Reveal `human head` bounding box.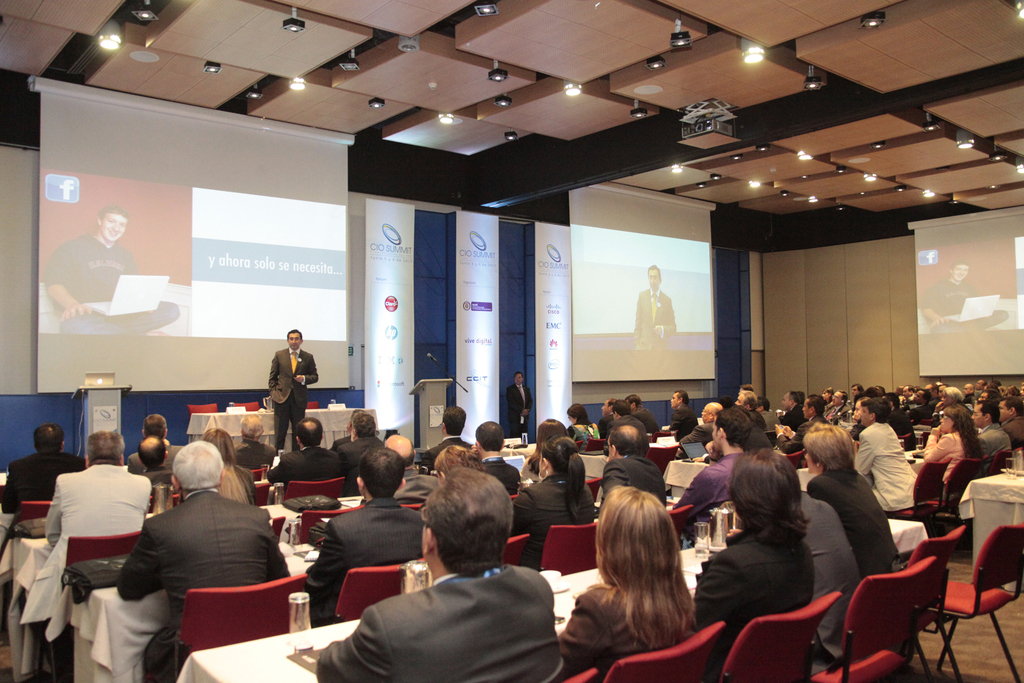
Revealed: {"x1": 284, "y1": 327, "x2": 304, "y2": 352}.
